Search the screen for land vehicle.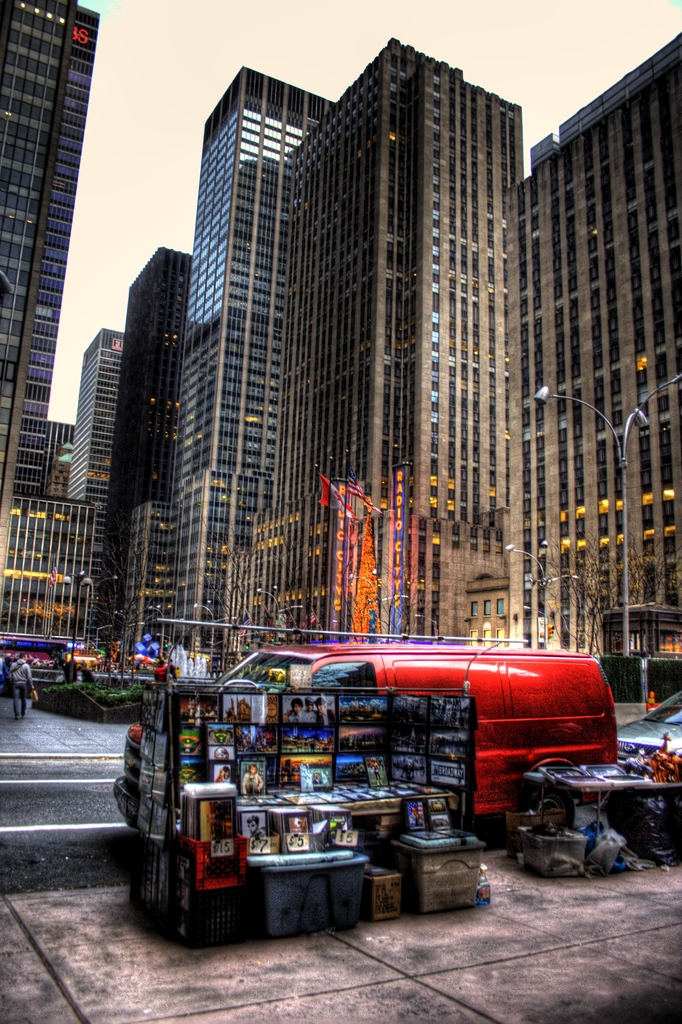
Found at [102, 645, 617, 835].
